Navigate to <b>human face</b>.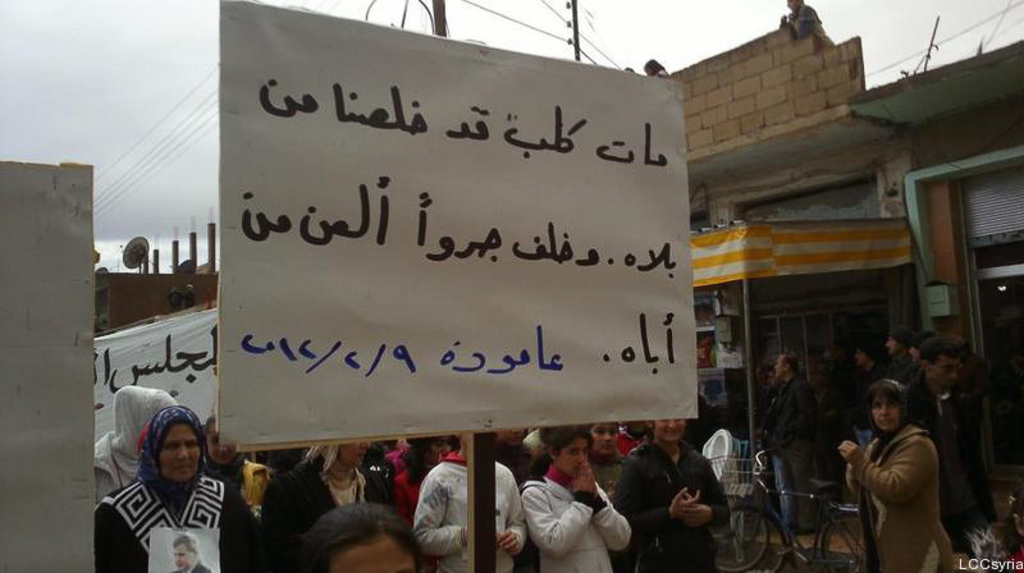
Navigation target: BBox(658, 422, 682, 444).
